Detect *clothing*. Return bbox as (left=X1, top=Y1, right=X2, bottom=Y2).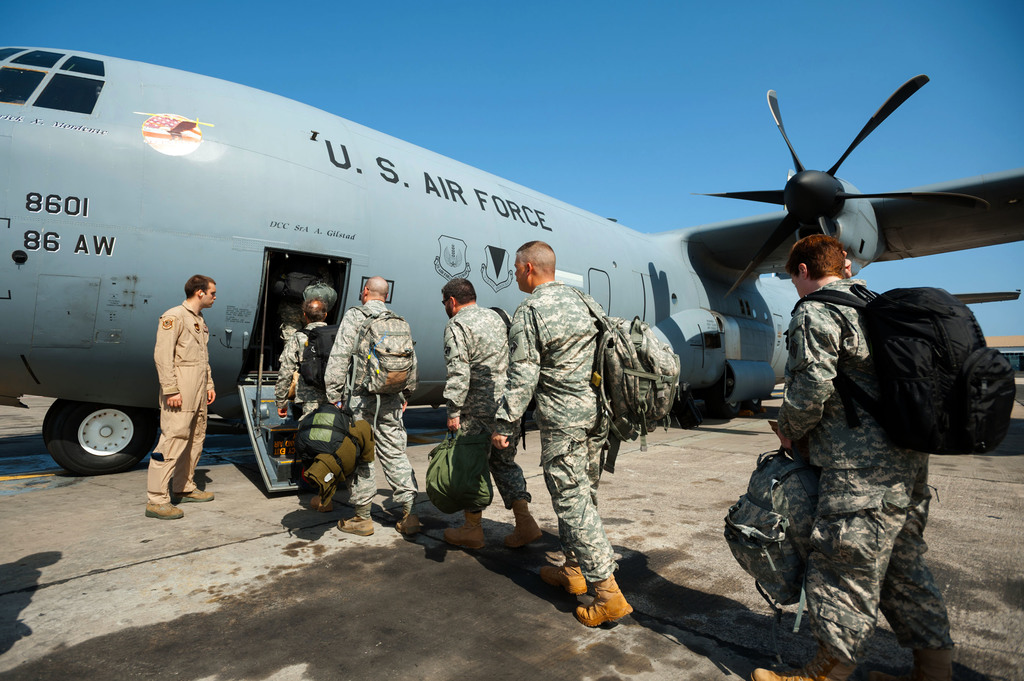
(left=490, top=278, right=622, bottom=599).
